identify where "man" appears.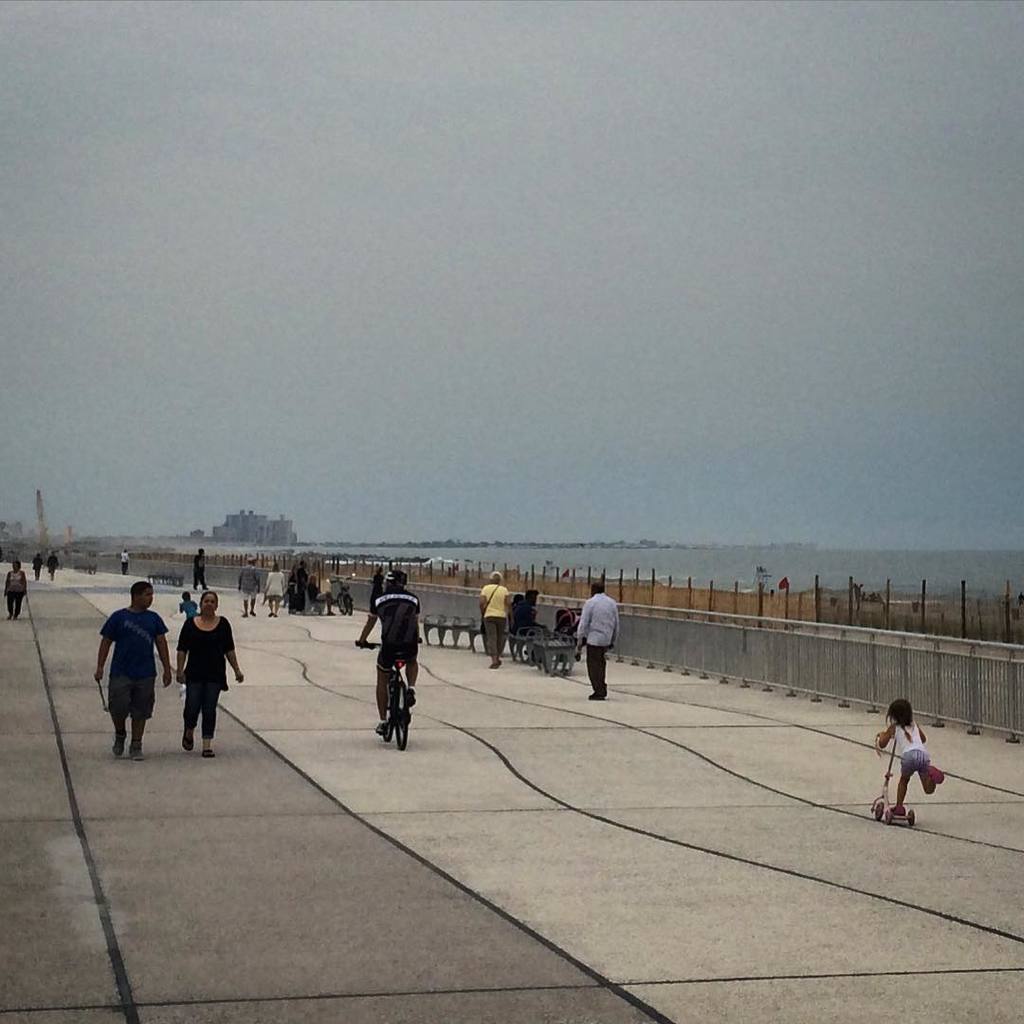
Appears at <box>238,556,264,616</box>.
